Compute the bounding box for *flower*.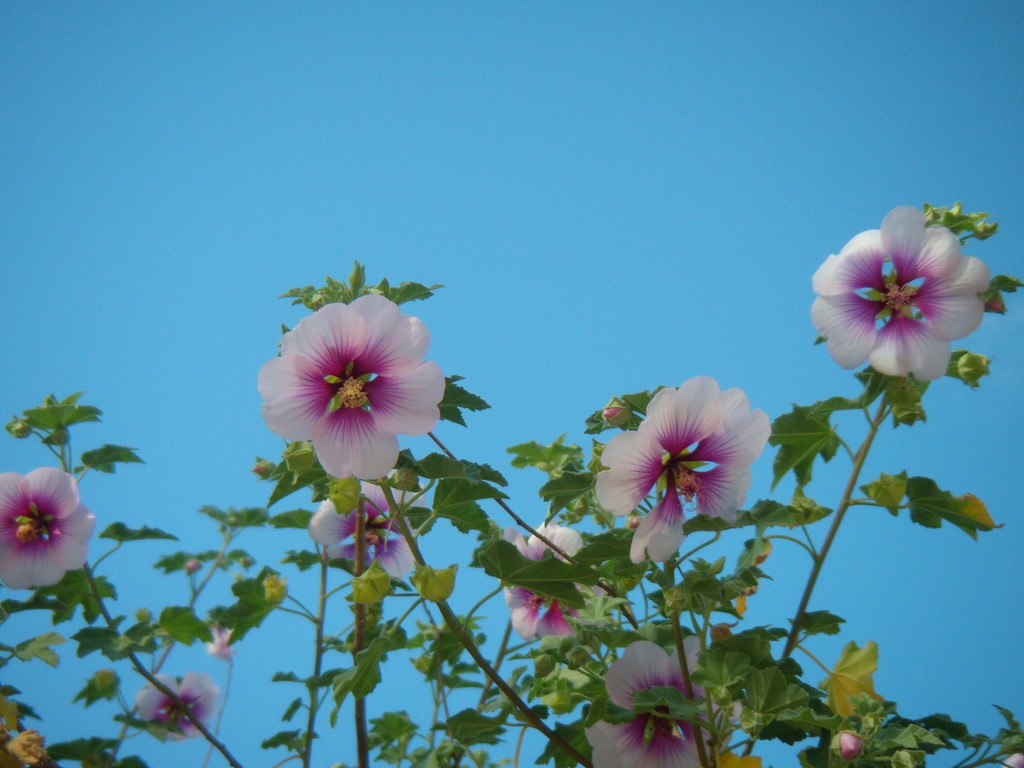
[1000, 751, 1023, 767].
